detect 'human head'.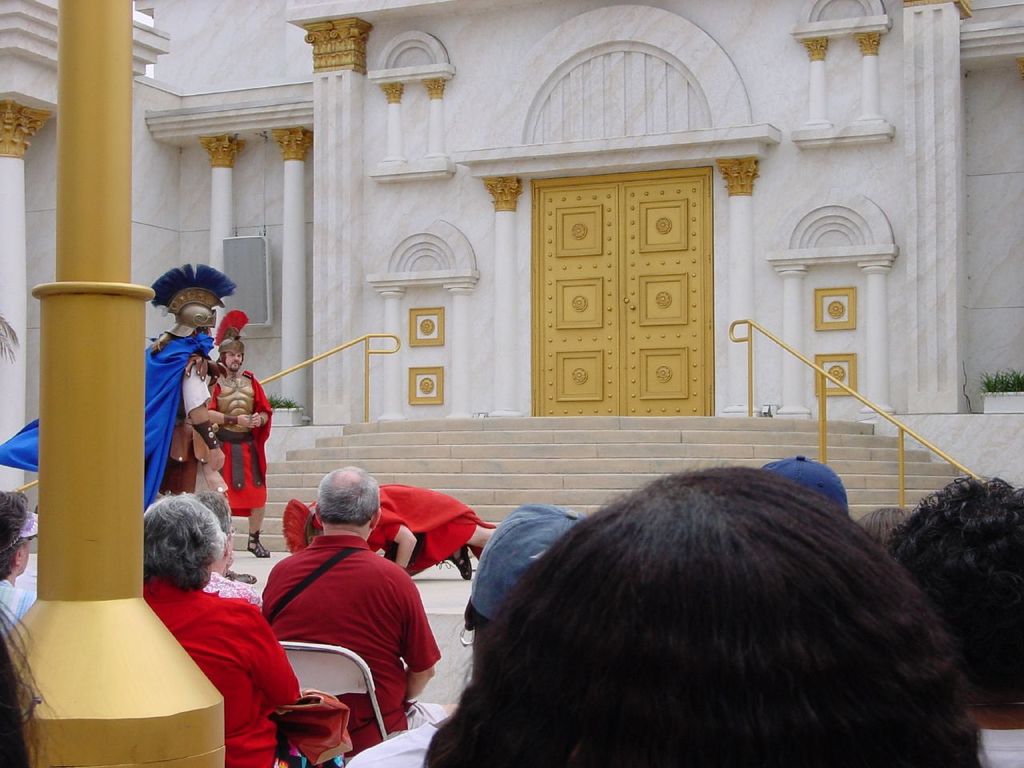
Detected at l=314, t=462, r=378, b=534.
